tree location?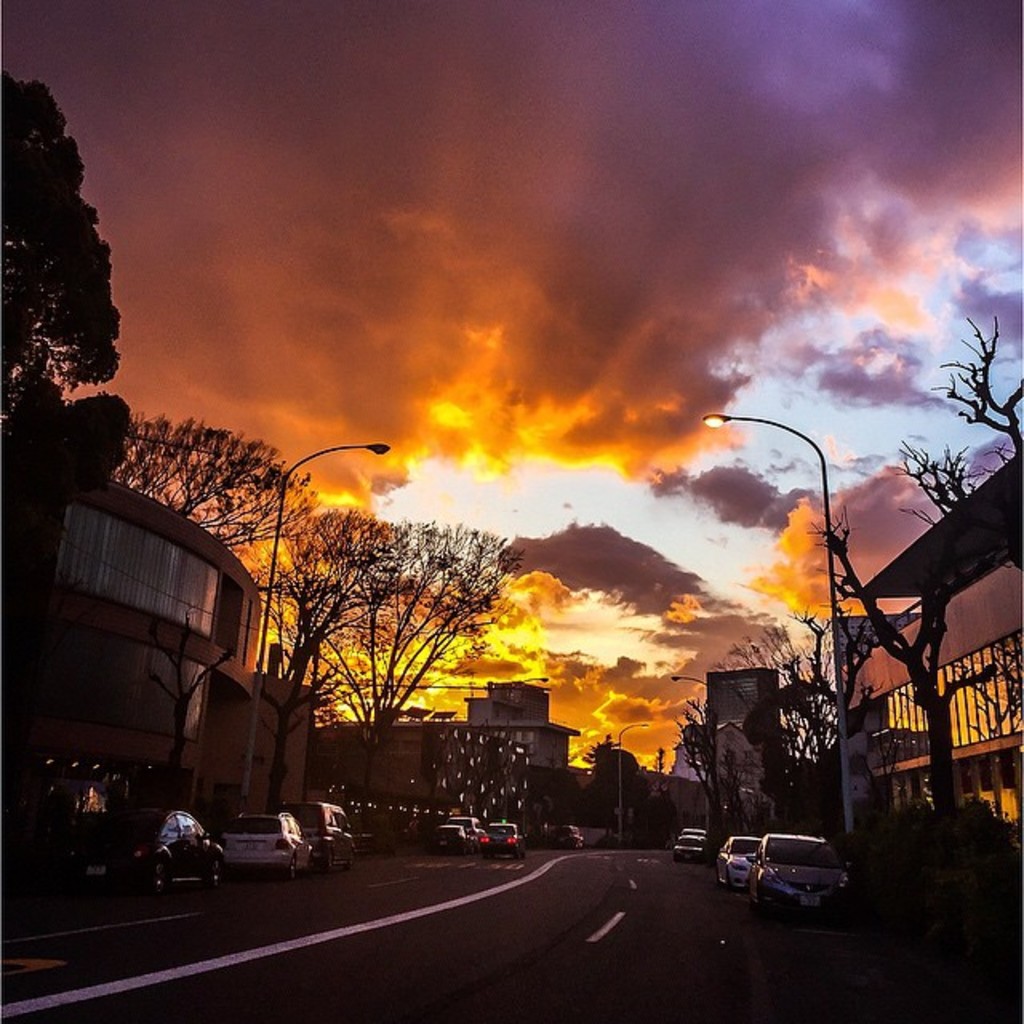
Rect(717, 606, 888, 850)
